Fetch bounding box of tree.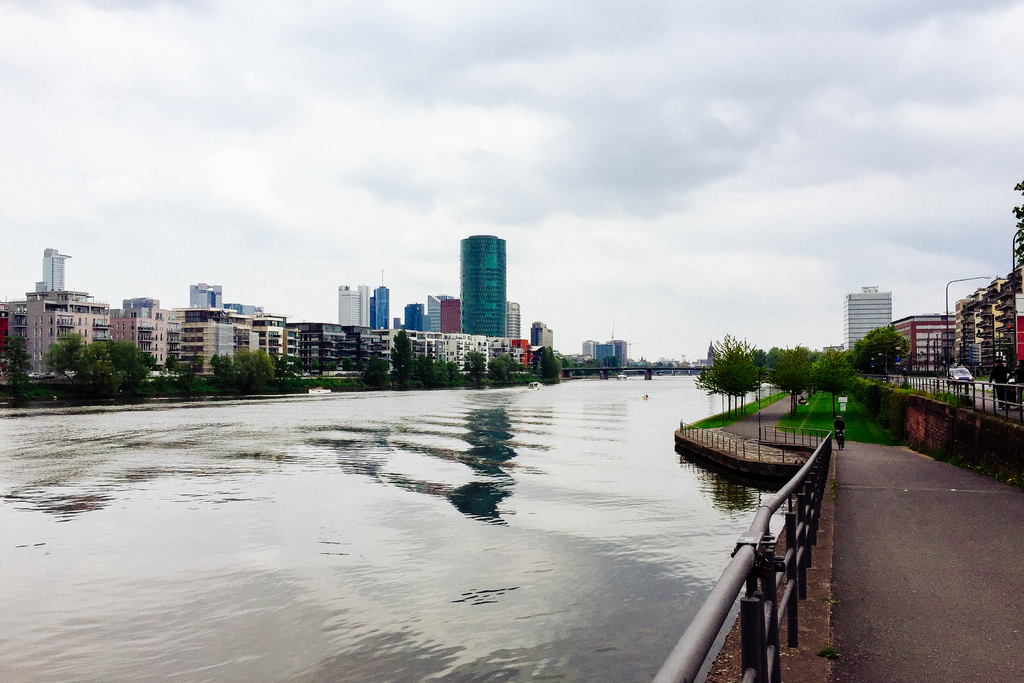
Bbox: <region>79, 340, 148, 394</region>.
